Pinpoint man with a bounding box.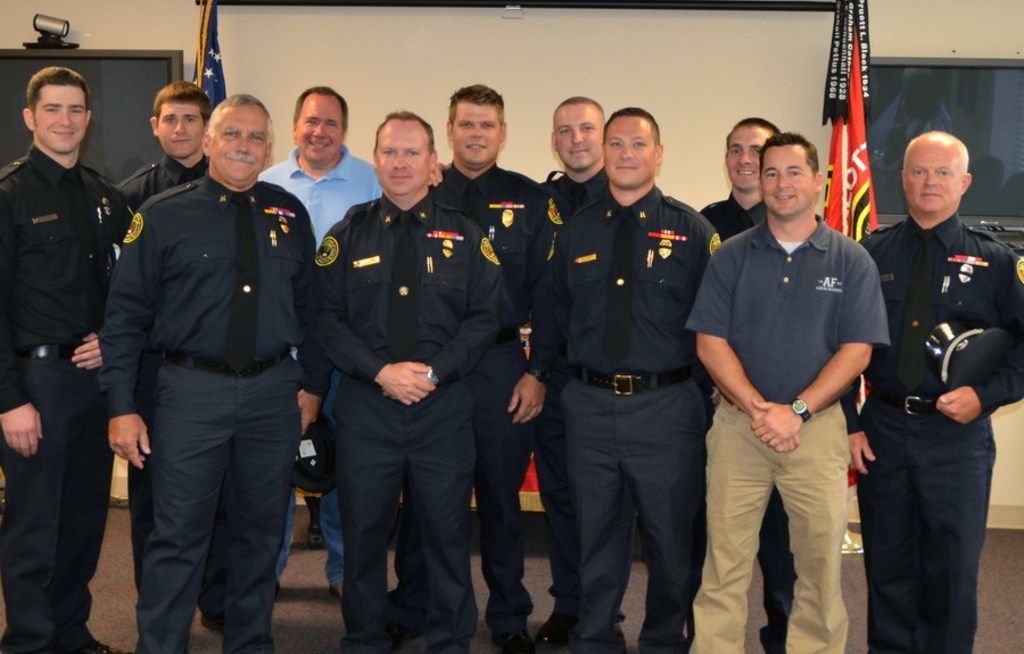
{"x1": 839, "y1": 130, "x2": 1023, "y2": 653}.
